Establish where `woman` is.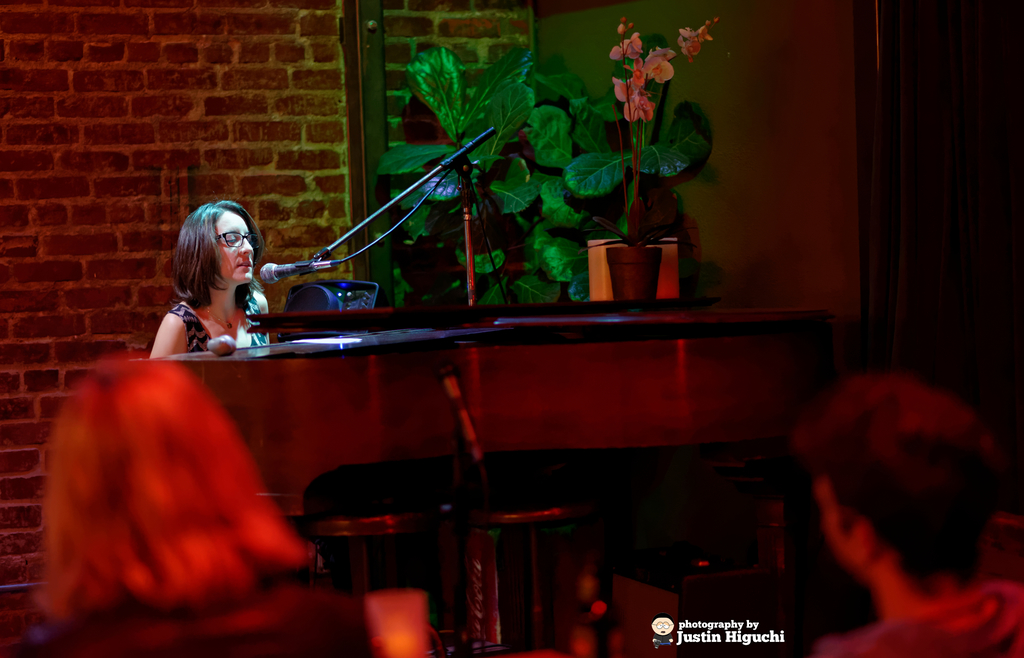
Established at x1=150, y1=193, x2=274, y2=368.
